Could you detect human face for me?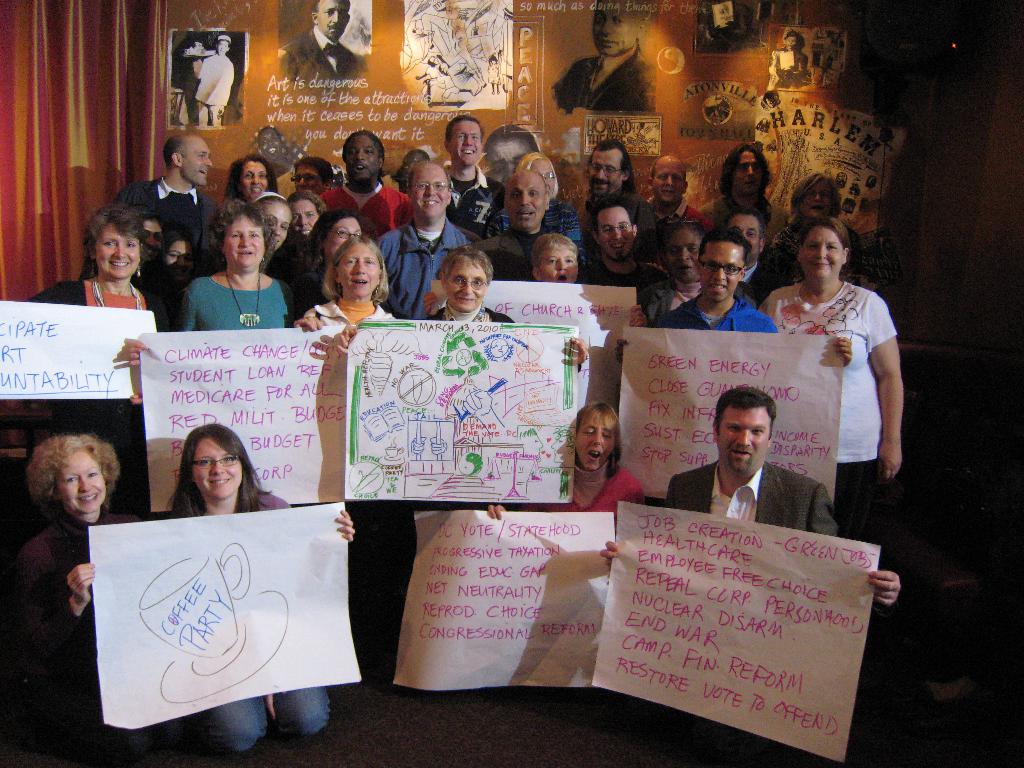
Detection result: bbox=[716, 403, 772, 473].
